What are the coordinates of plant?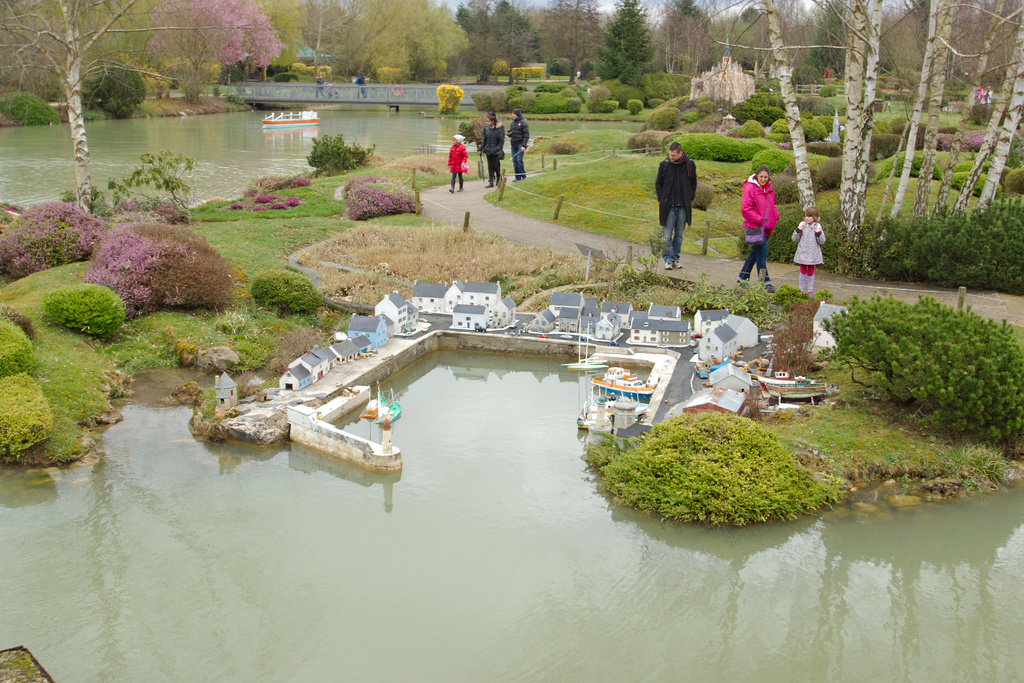
301, 131, 381, 173.
